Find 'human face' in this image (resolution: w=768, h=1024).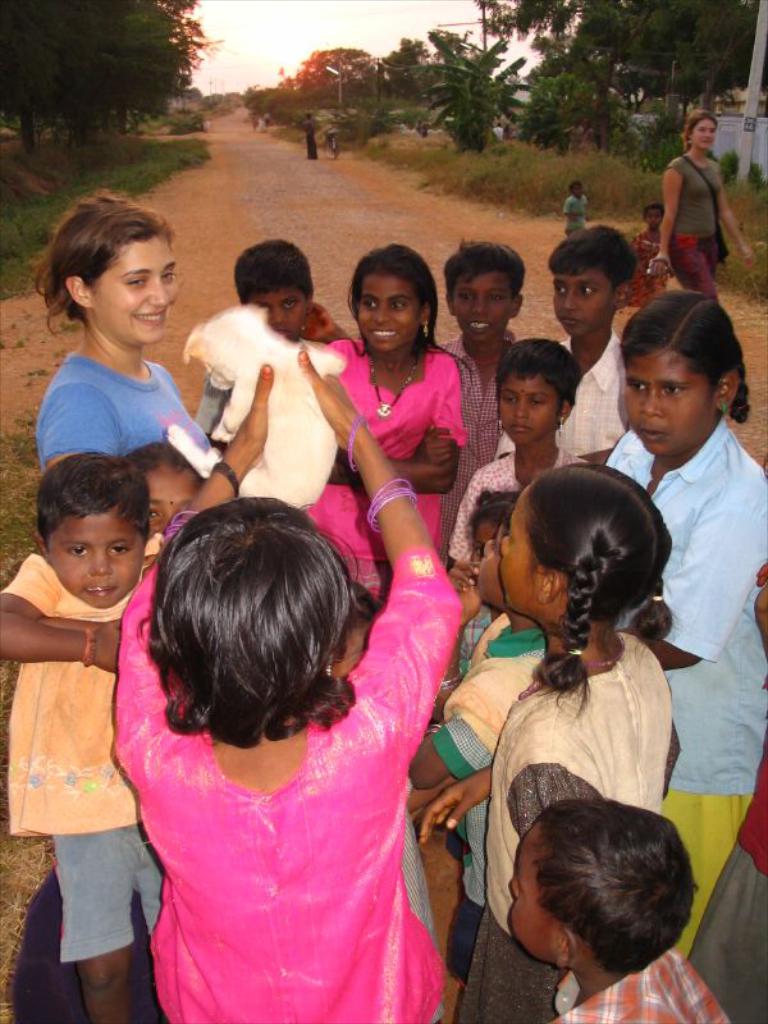
BBox(553, 273, 616, 330).
